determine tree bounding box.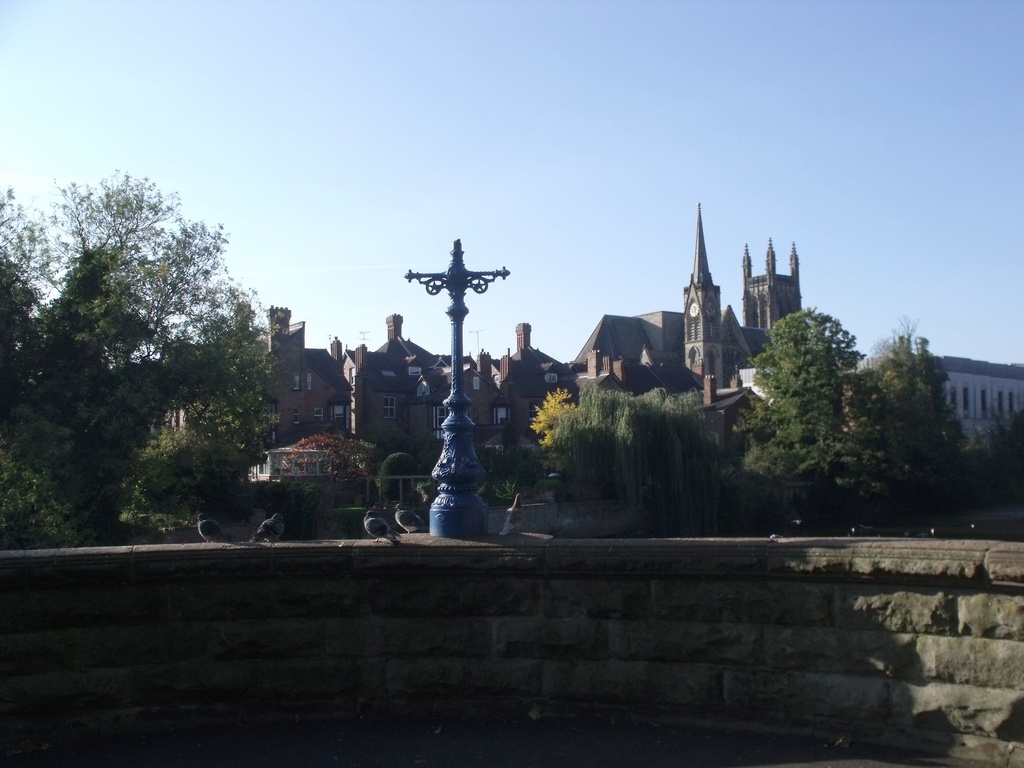
Determined: l=957, t=405, r=1023, b=511.
